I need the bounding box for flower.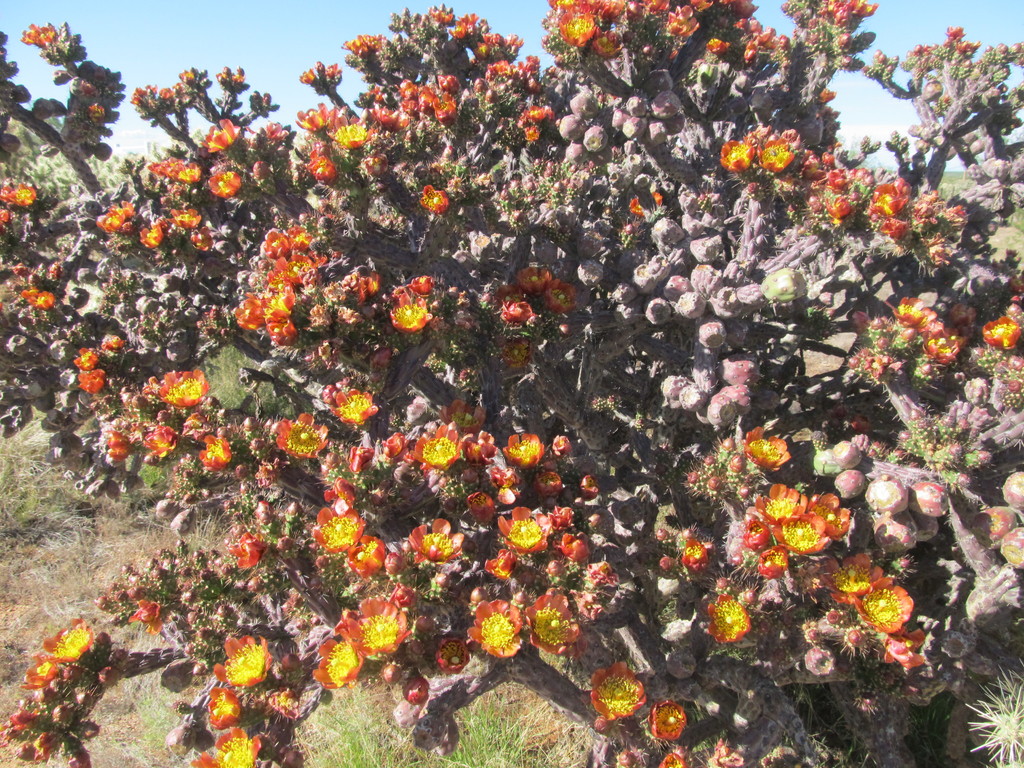
Here it is: 143 428 181 461.
